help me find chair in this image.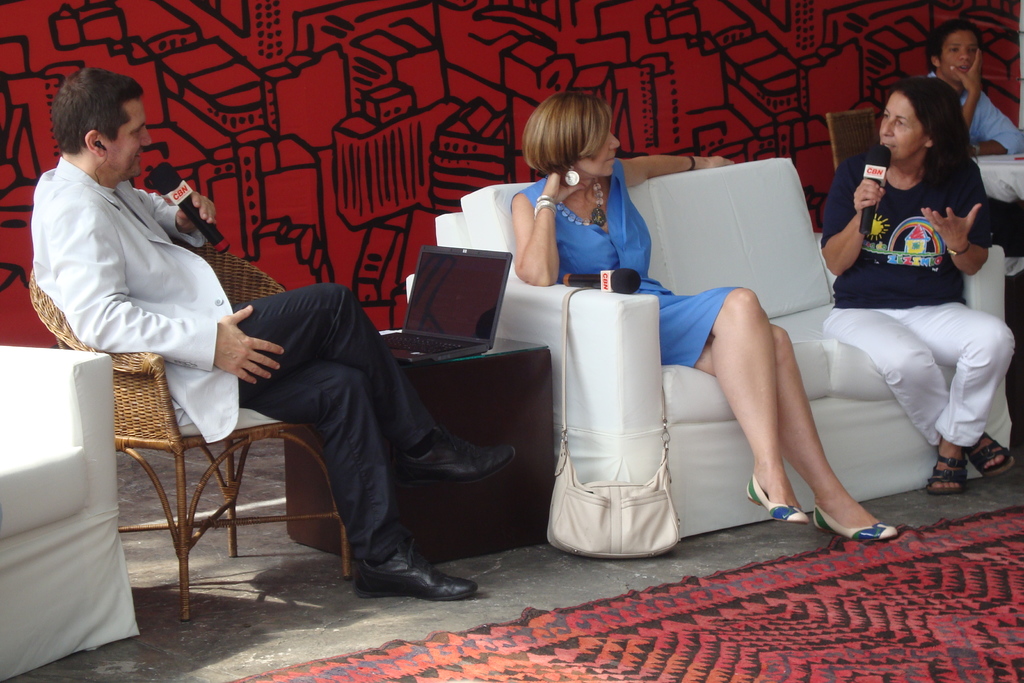
Found it: rect(27, 240, 351, 622).
